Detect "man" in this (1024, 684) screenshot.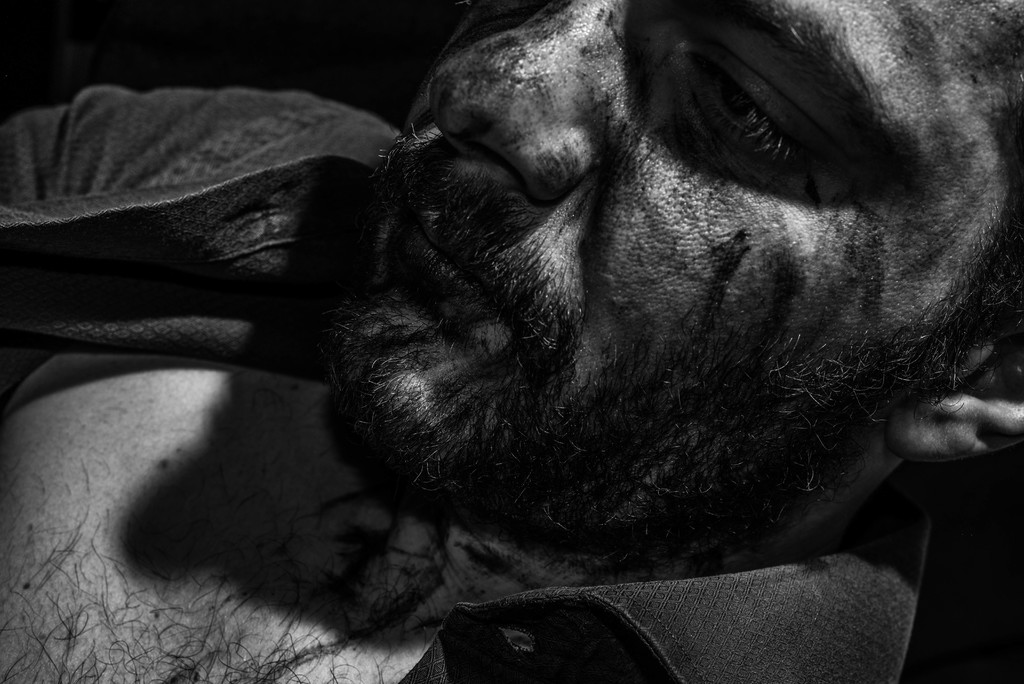
Detection: pyautogui.locateOnScreen(4, 0, 1014, 683).
